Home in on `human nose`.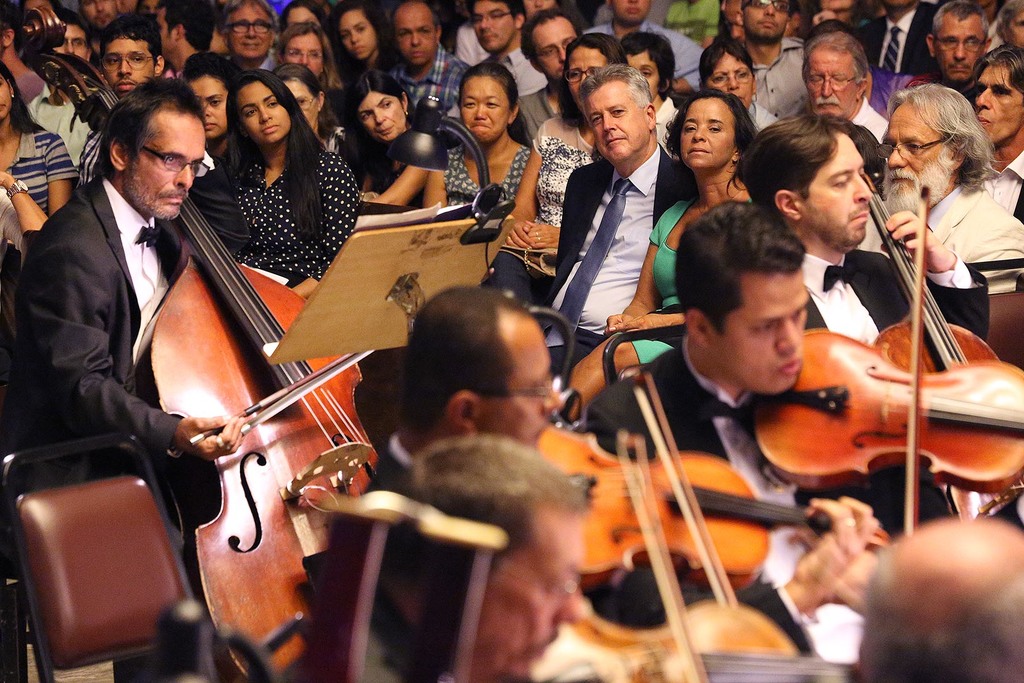
Homed in at 541:390:560:409.
